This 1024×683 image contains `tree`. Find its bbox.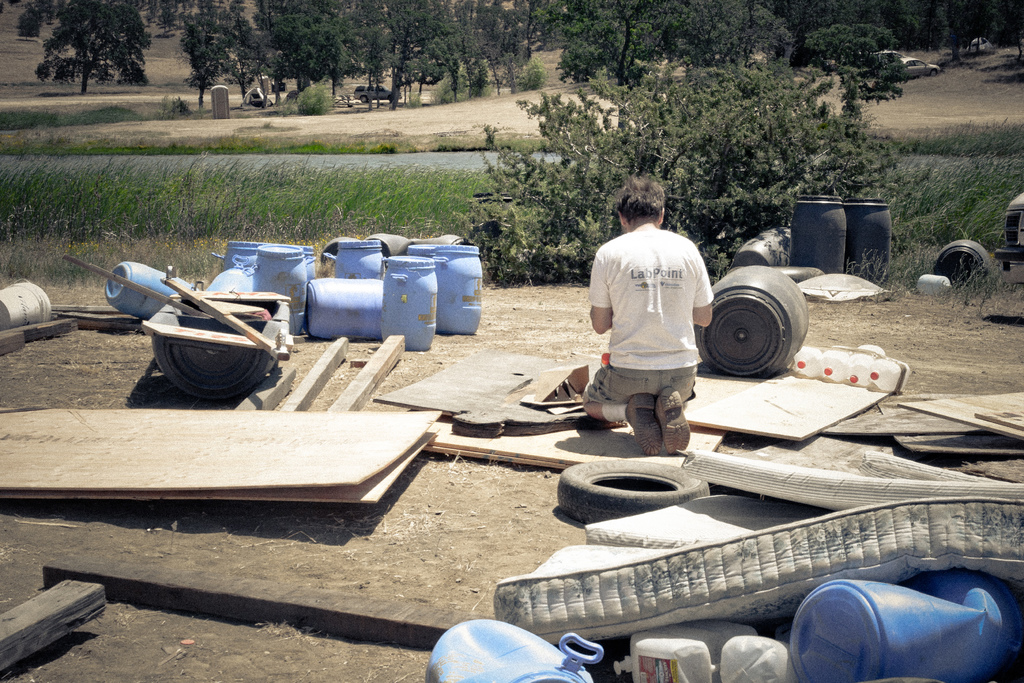
{"x1": 618, "y1": 0, "x2": 805, "y2": 76}.
